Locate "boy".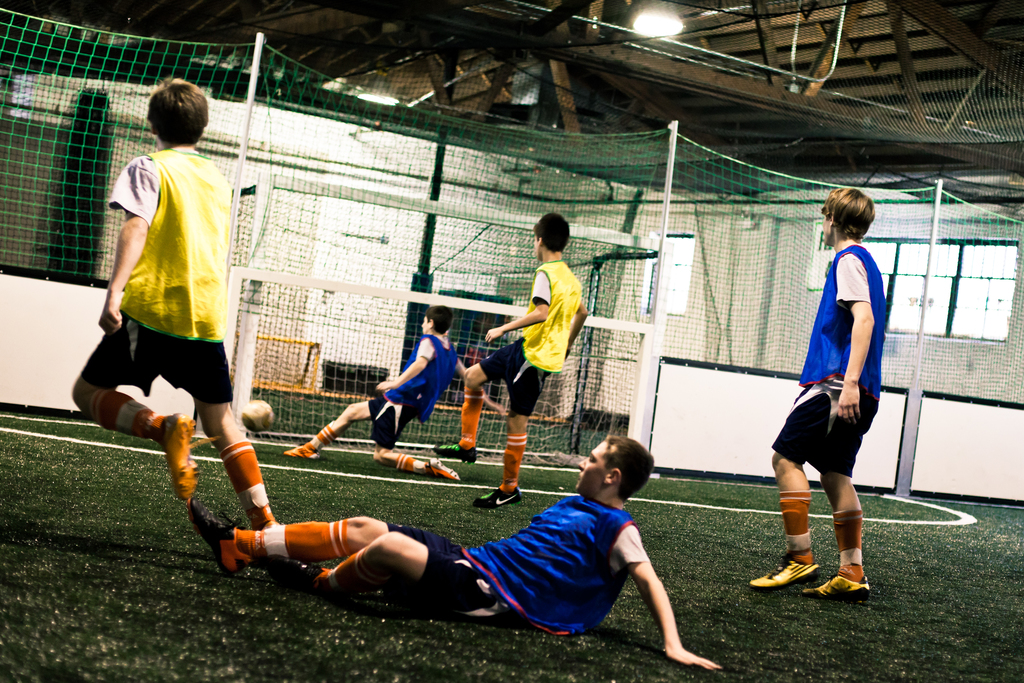
Bounding box: bbox(438, 213, 593, 502).
